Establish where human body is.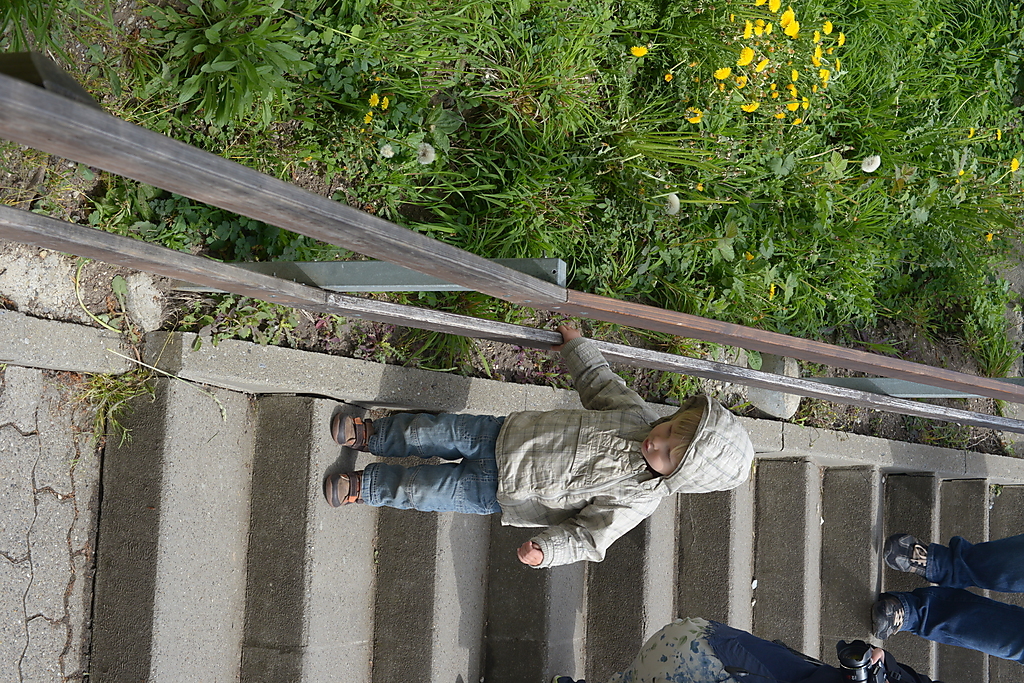
Established at select_region(291, 348, 793, 564).
